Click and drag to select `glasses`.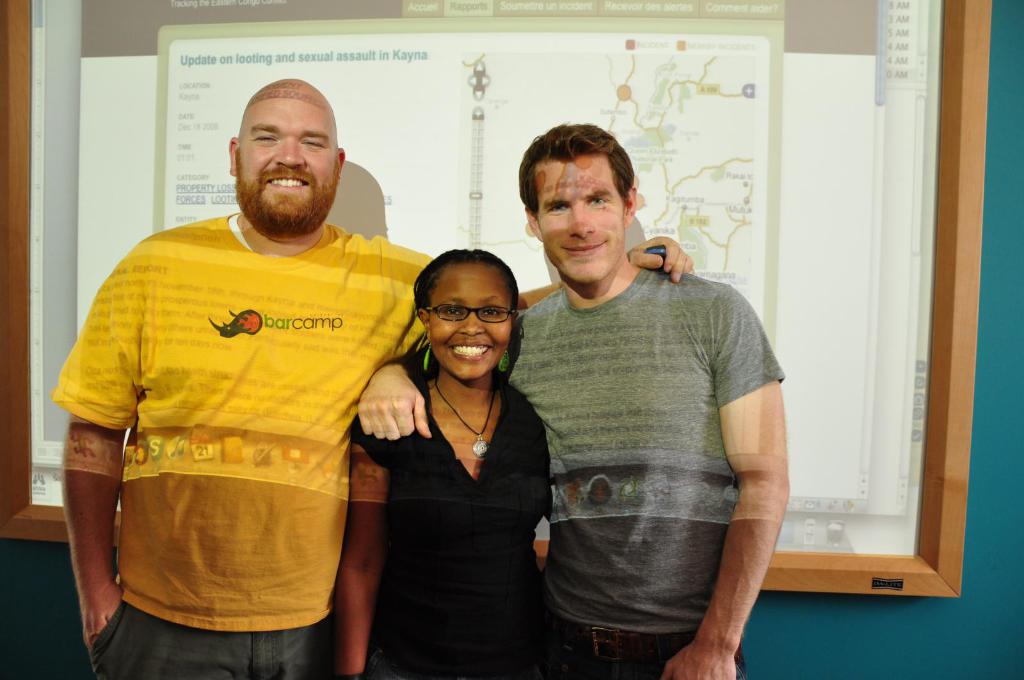
Selection: (426,306,517,322).
